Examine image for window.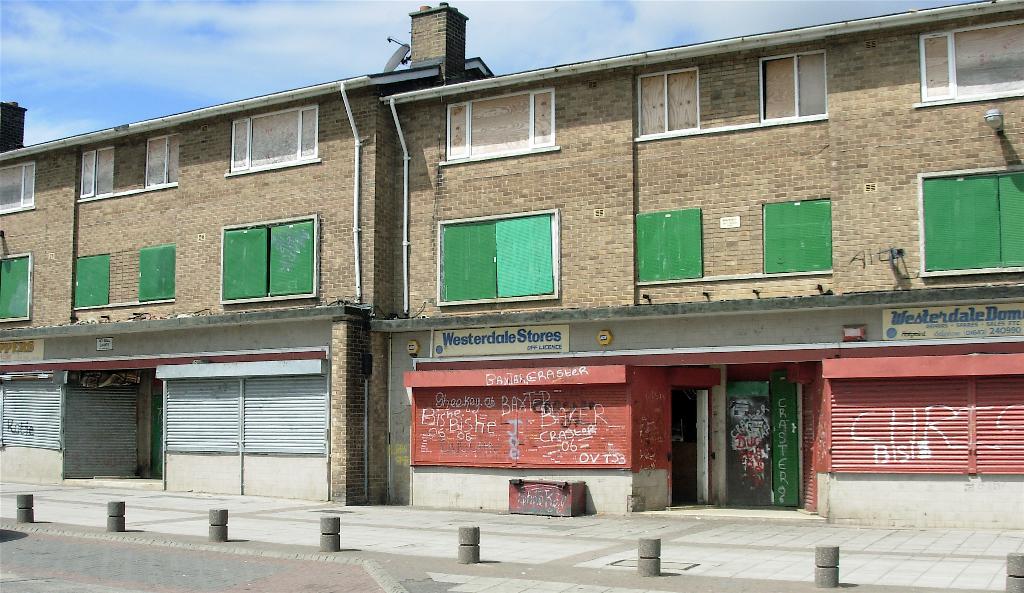
Examination result: pyautogui.locateOnScreen(225, 106, 323, 175).
